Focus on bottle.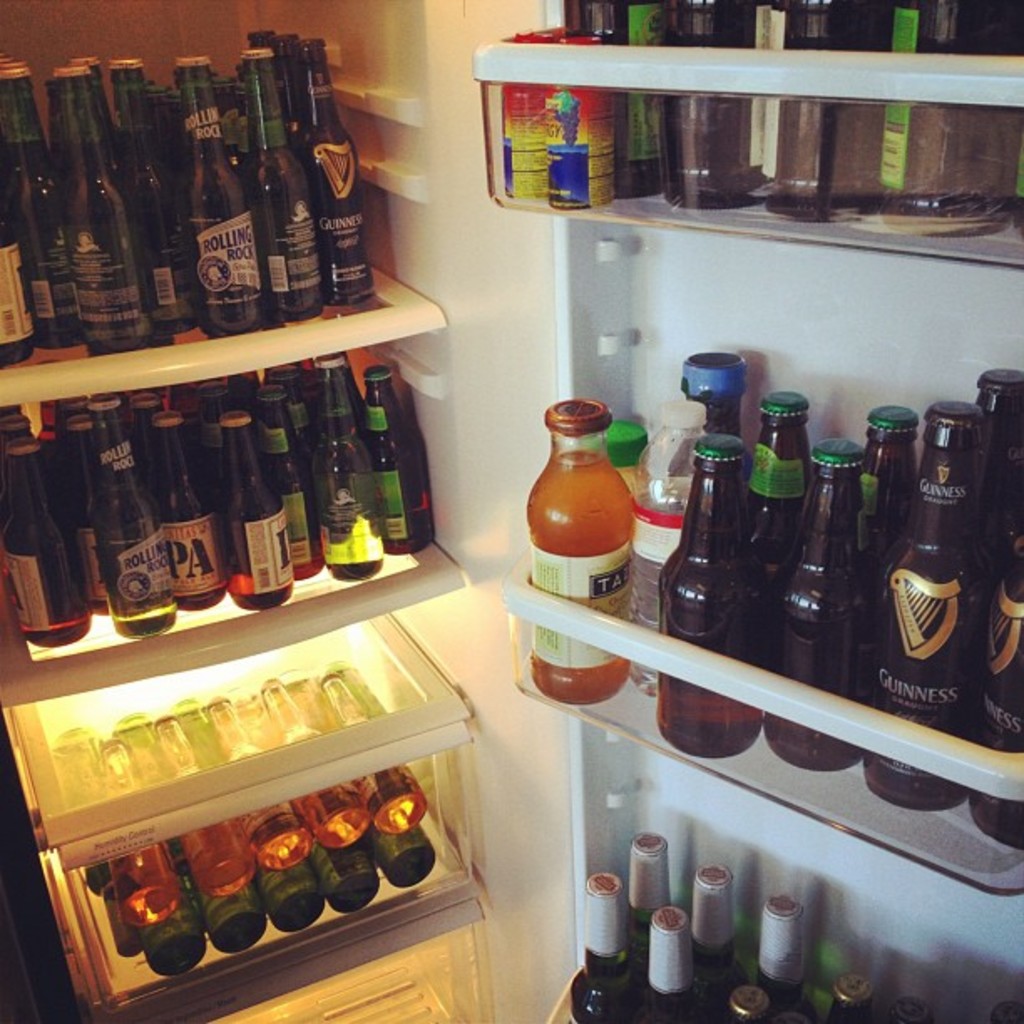
Focused at region(184, 800, 256, 902).
